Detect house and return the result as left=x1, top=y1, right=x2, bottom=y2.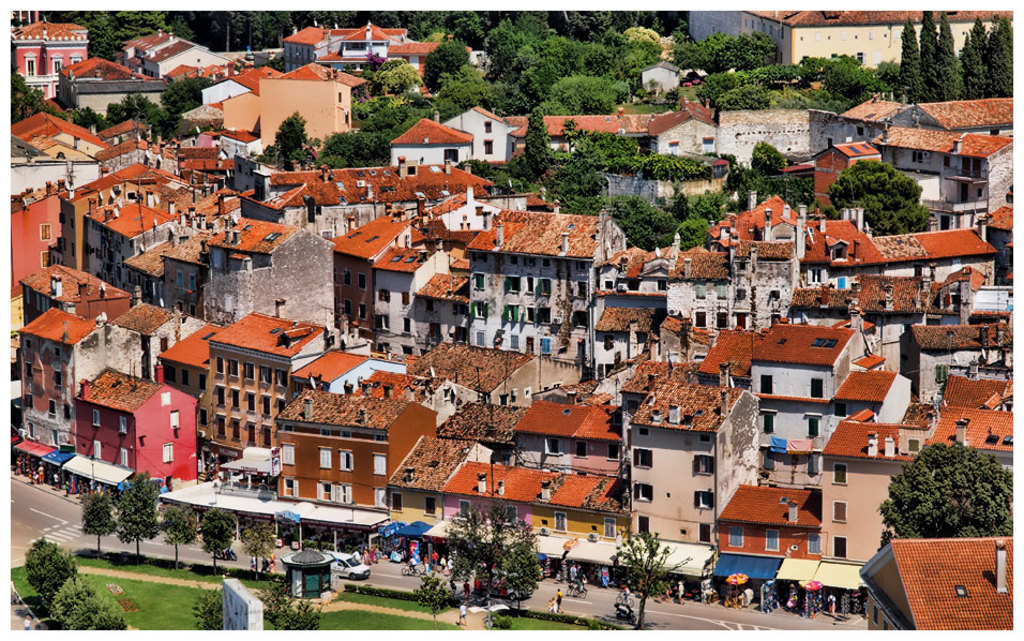
left=878, top=121, right=961, bottom=166.
